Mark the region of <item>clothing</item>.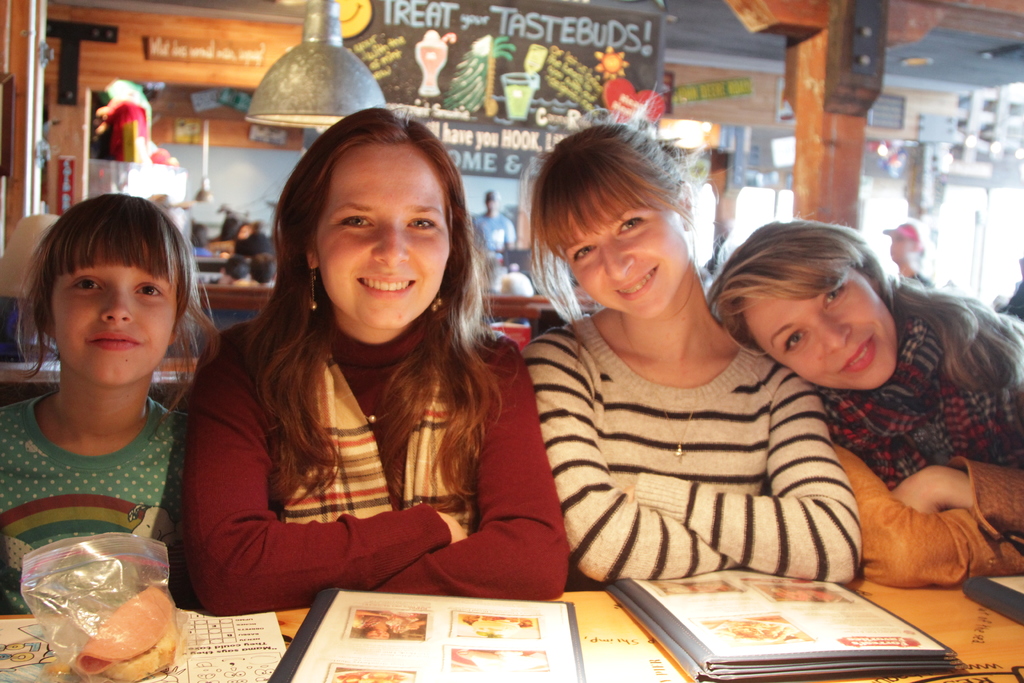
Region: [left=176, top=317, right=567, bottom=610].
